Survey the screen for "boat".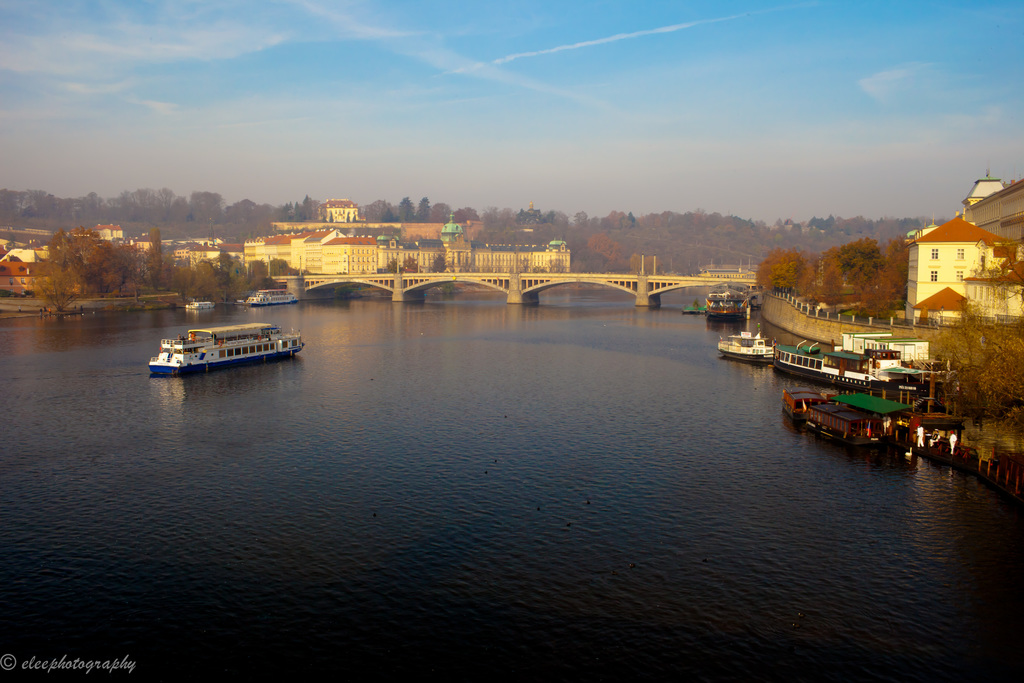
Survey found: x1=787, y1=395, x2=902, y2=461.
